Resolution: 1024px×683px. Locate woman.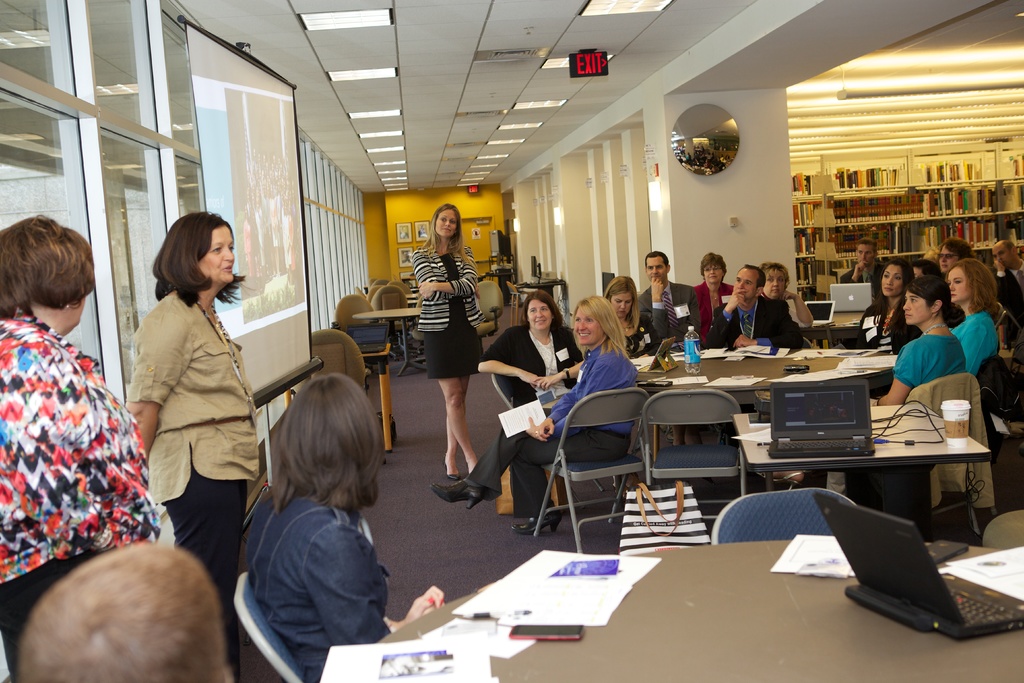
471/295/588/406.
